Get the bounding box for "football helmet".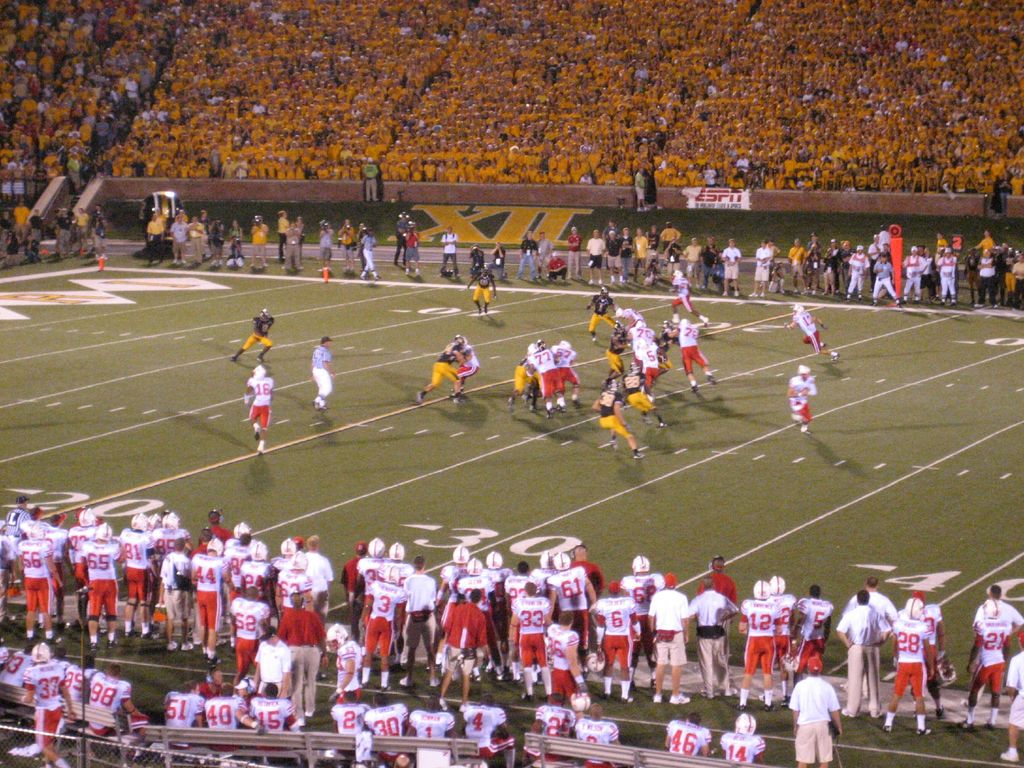
<region>625, 554, 655, 578</region>.
